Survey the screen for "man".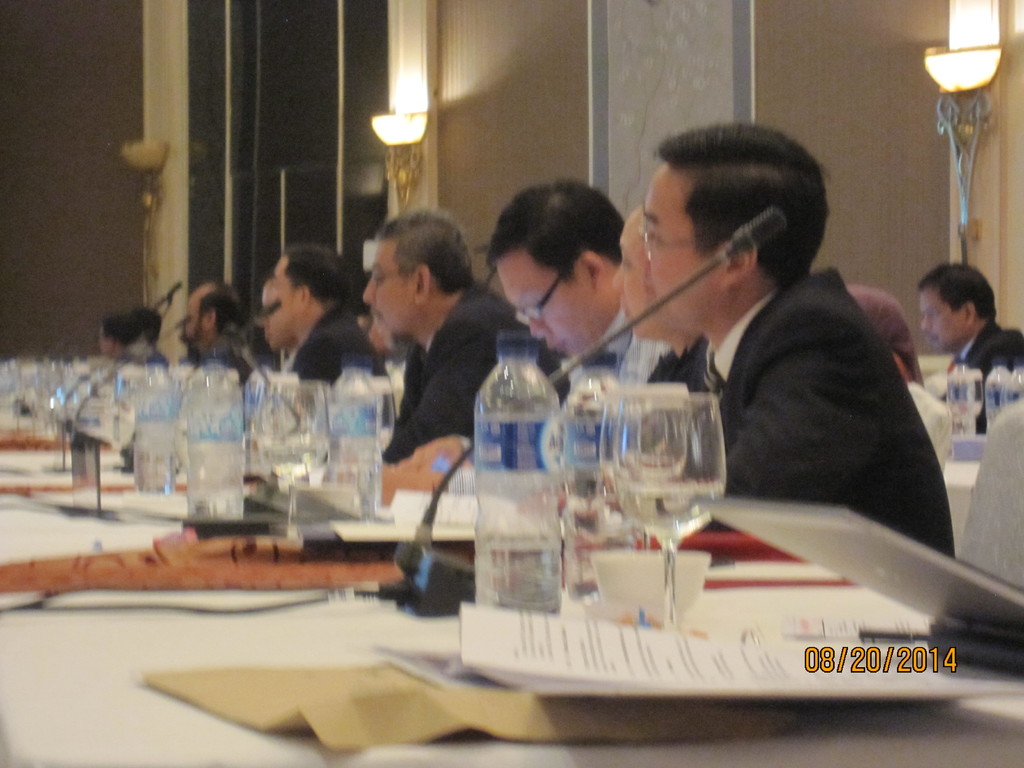
Survey found: <bbox>251, 282, 303, 381</bbox>.
